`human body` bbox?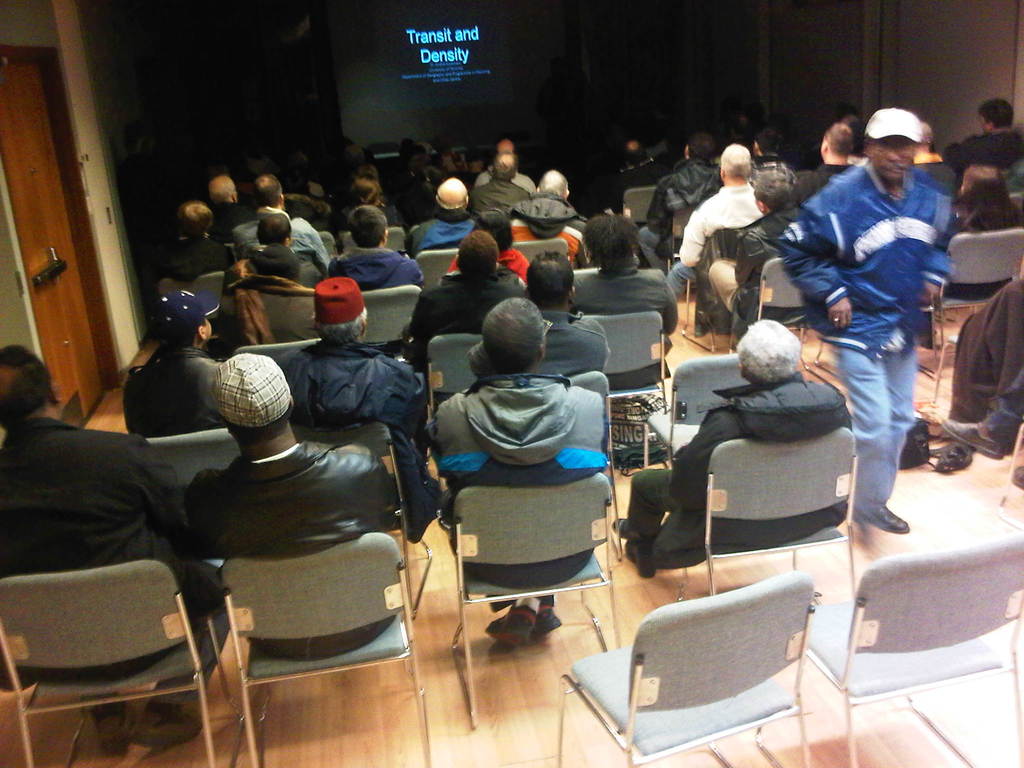
<box>406,269,523,365</box>
